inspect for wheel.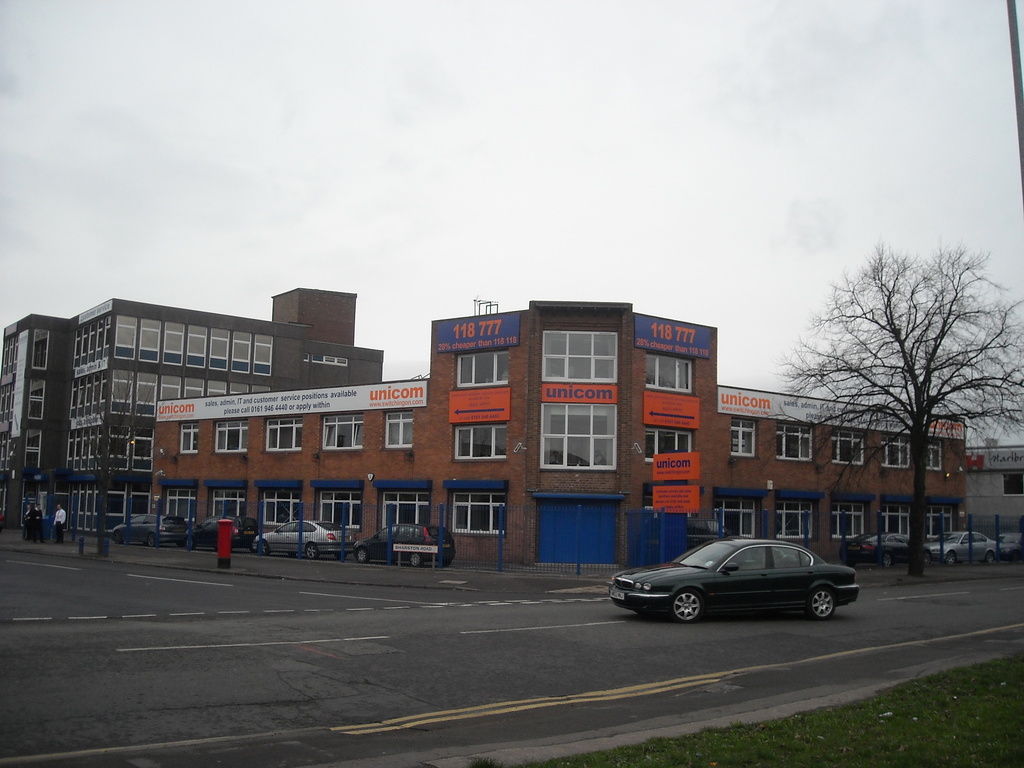
Inspection: <bbox>355, 546, 367, 563</bbox>.
